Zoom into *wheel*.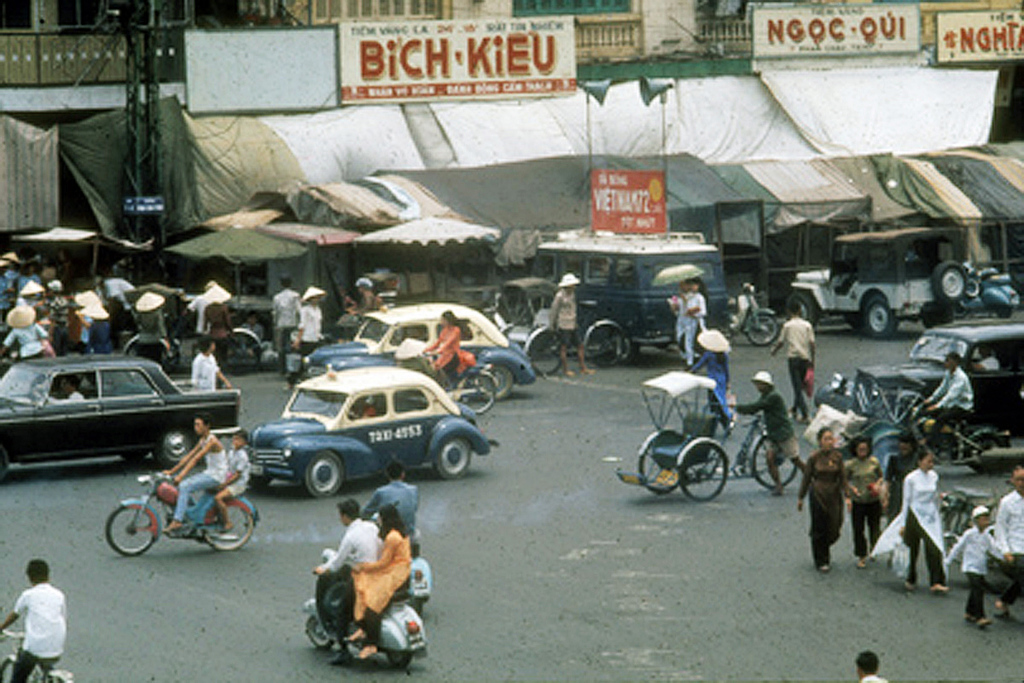
Zoom target: box(748, 427, 801, 492).
